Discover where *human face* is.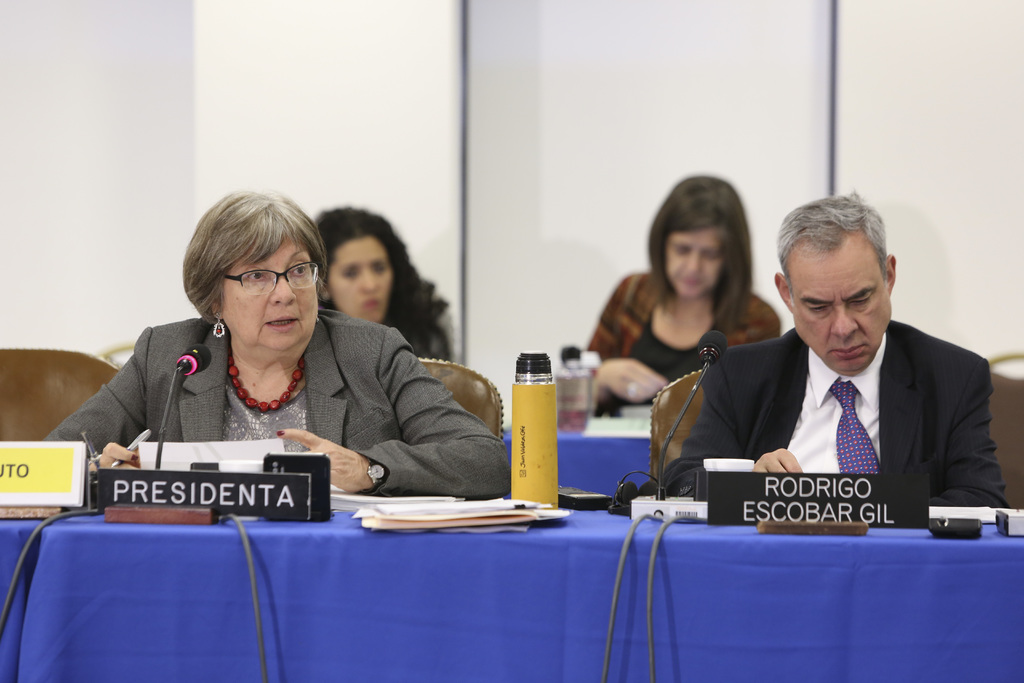
Discovered at left=666, top=227, right=722, bottom=297.
